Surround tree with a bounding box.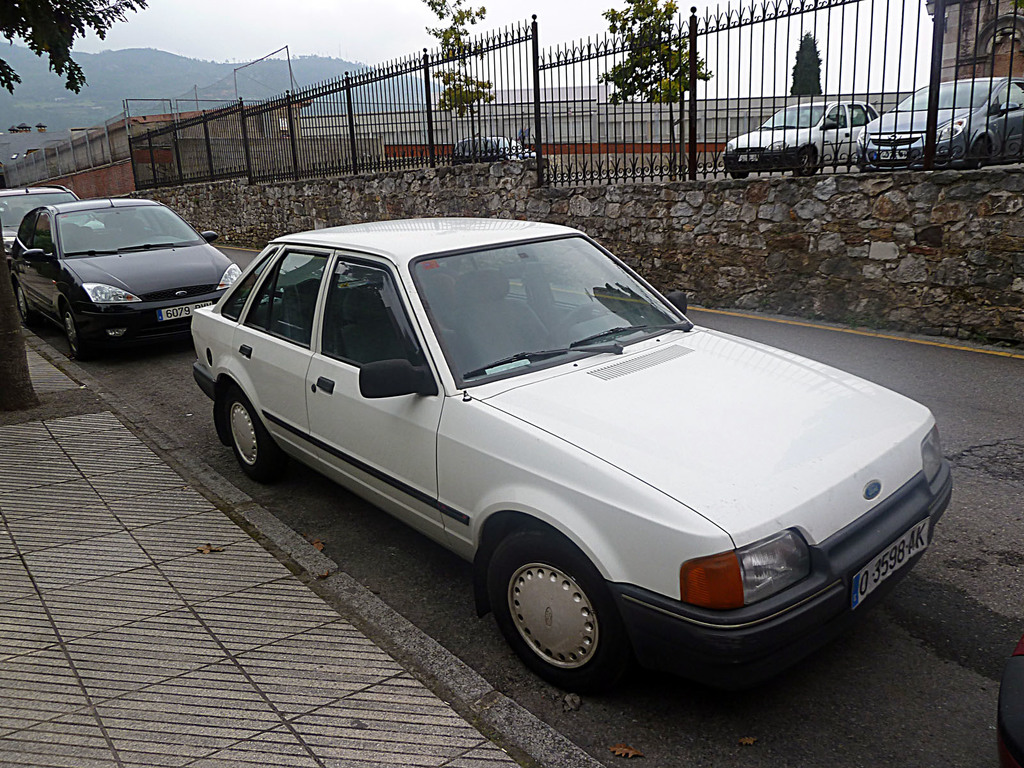
crop(793, 26, 824, 97).
